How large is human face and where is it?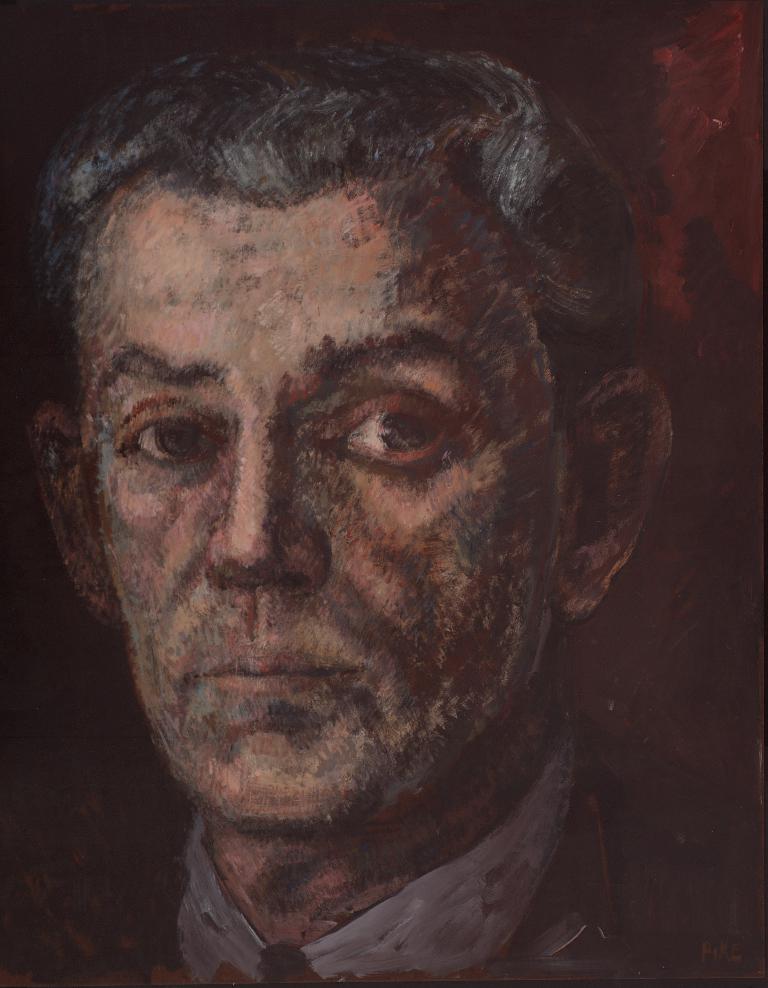
Bounding box: 68 175 578 840.
